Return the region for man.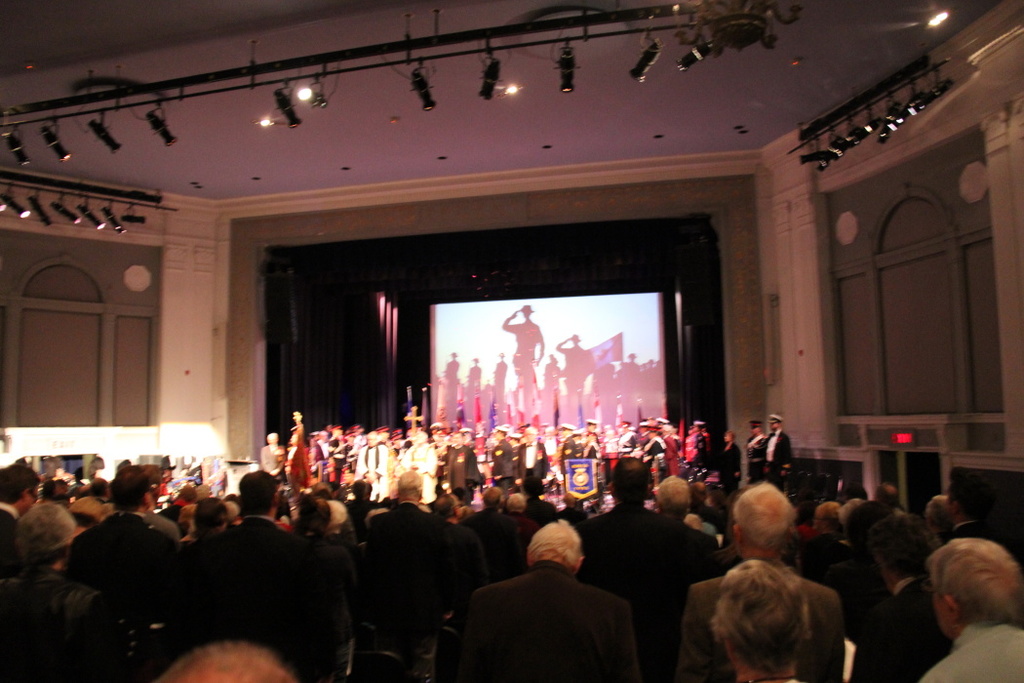
detection(361, 468, 445, 599).
